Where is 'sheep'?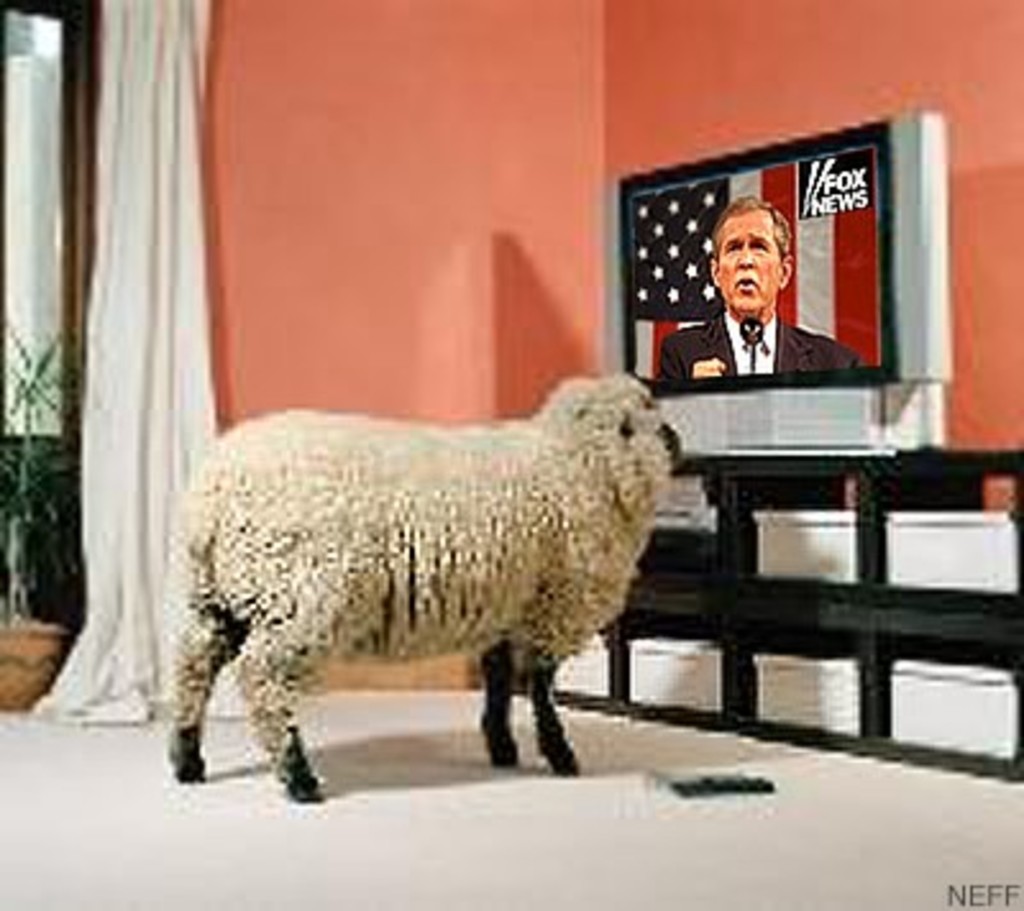
BBox(154, 366, 689, 806).
